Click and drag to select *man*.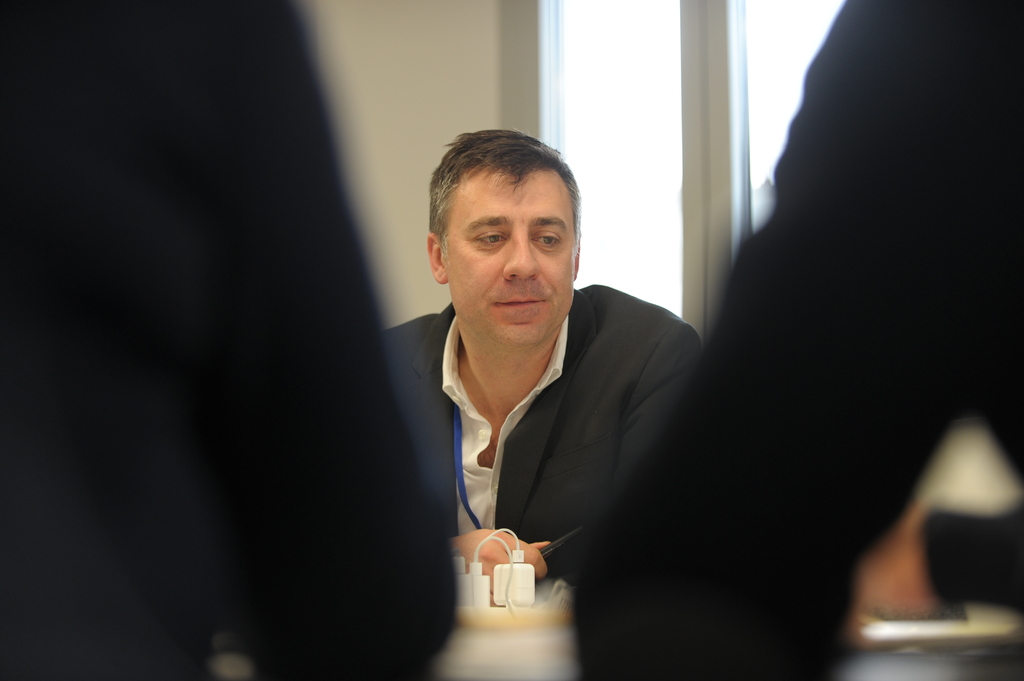
Selection: BBox(380, 127, 704, 609).
